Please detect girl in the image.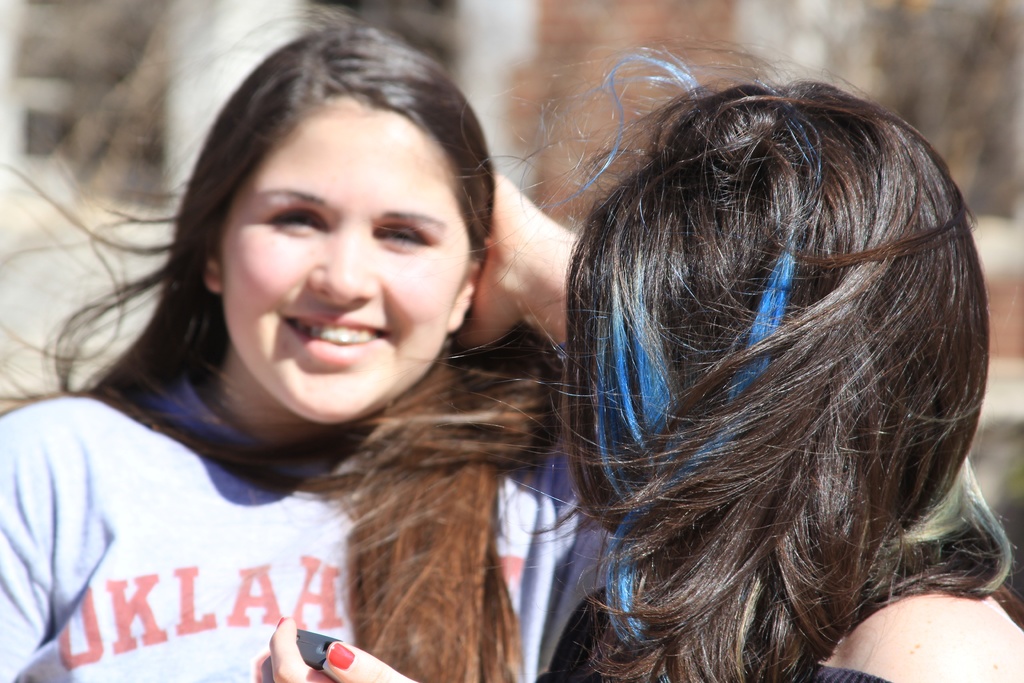
select_region(253, 49, 1023, 682).
